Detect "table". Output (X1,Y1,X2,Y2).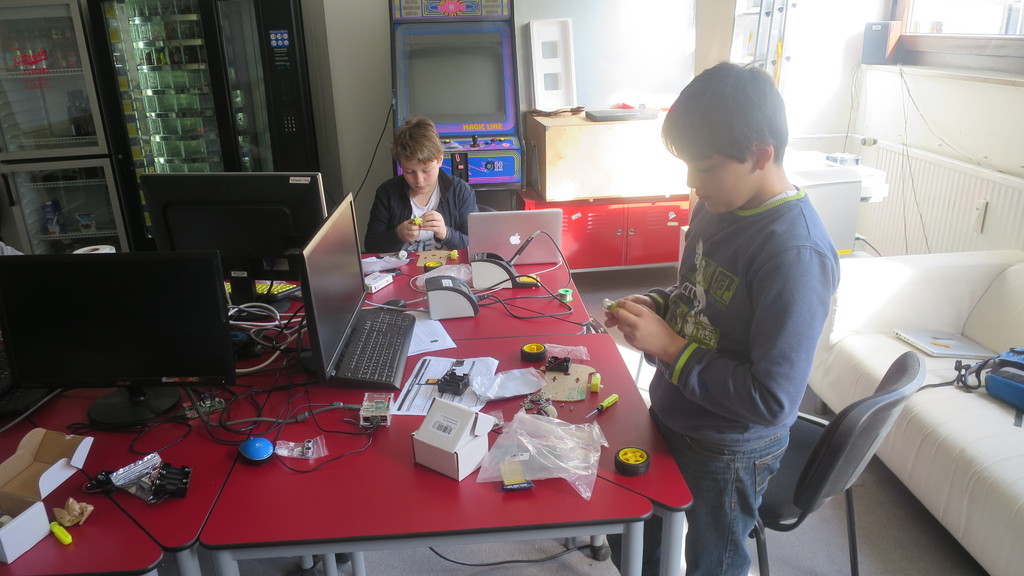
(255,240,703,506).
